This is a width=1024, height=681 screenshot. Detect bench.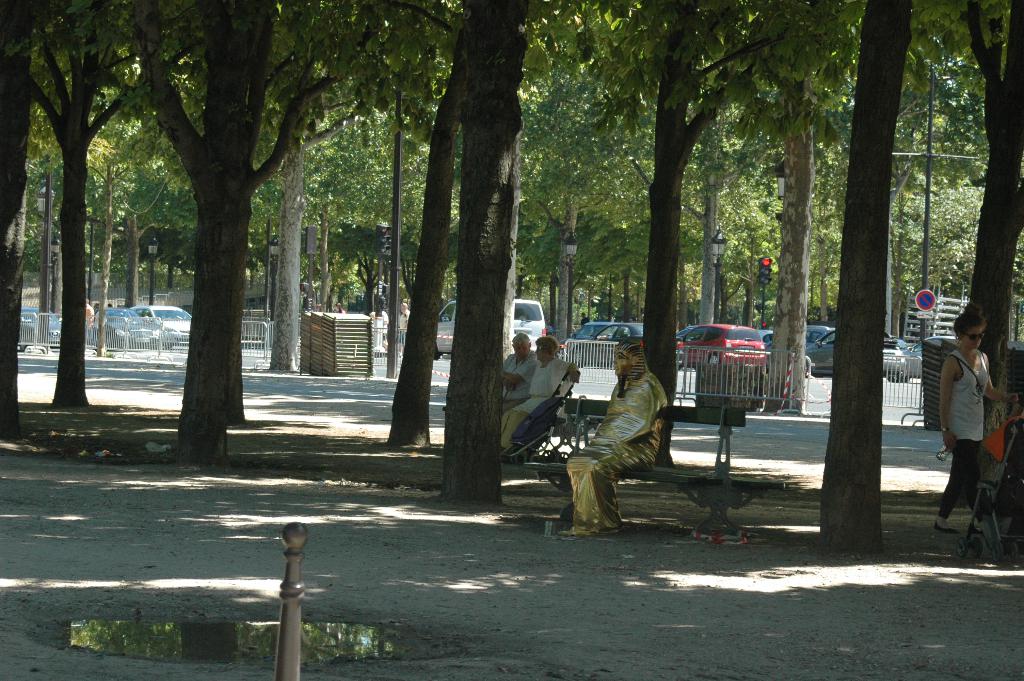
box=[521, 396, 788, 537].
